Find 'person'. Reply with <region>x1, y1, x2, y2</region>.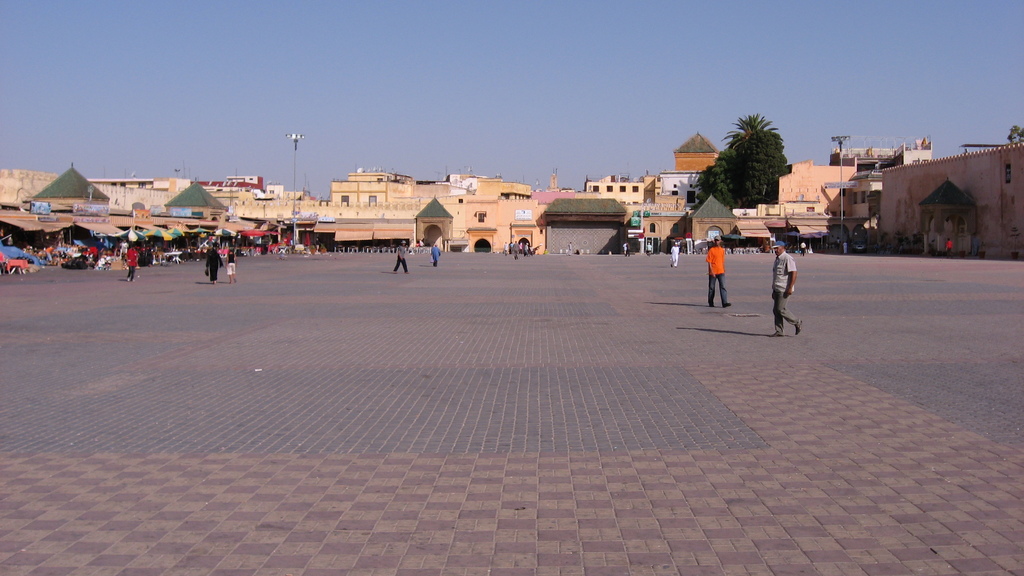
<region>620, 243, 630, 258</region>.
